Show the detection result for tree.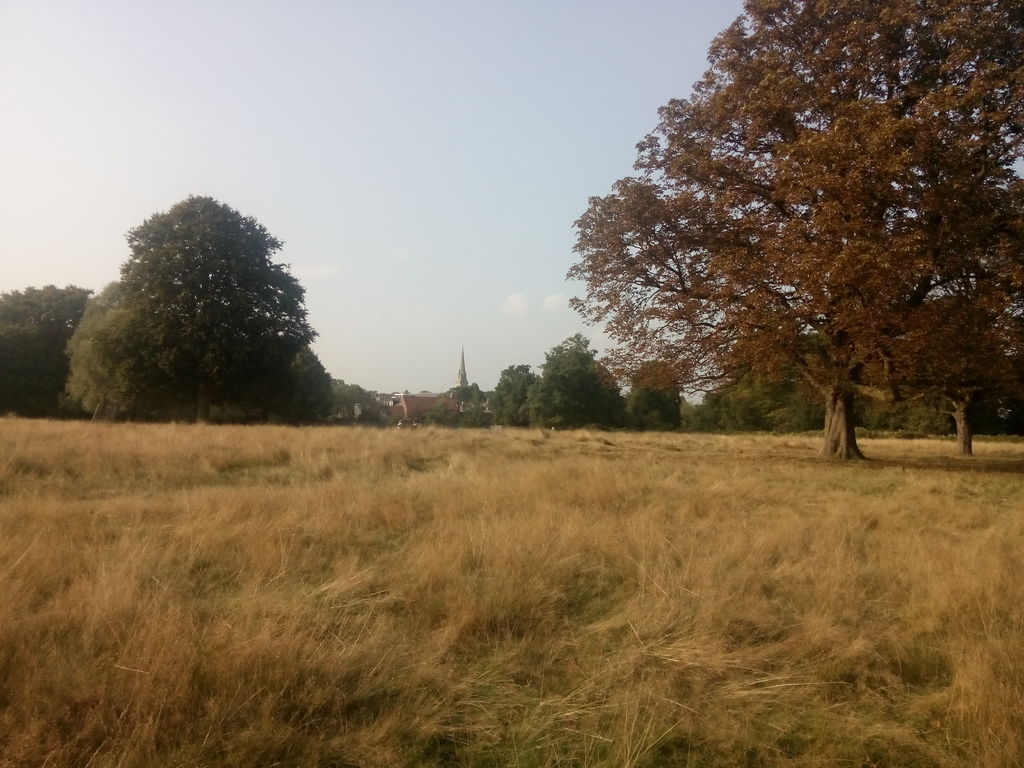
region(74, 190, 340, 420).
